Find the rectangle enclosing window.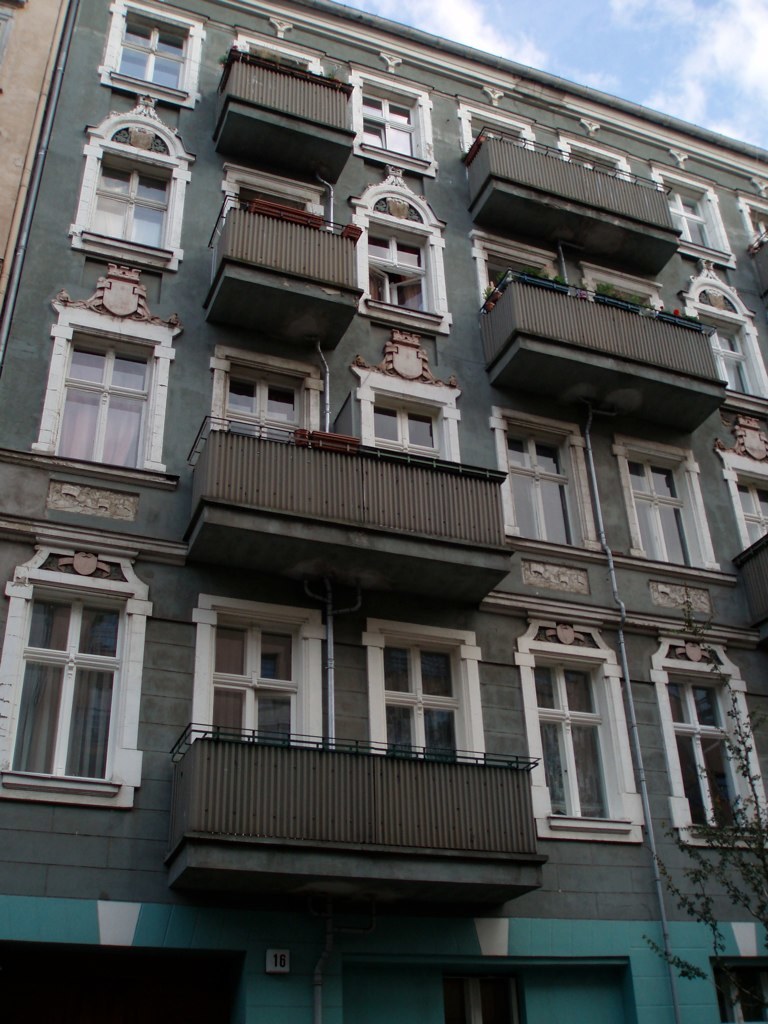
[x1=81, y1=140, x2=192, y2=262].
